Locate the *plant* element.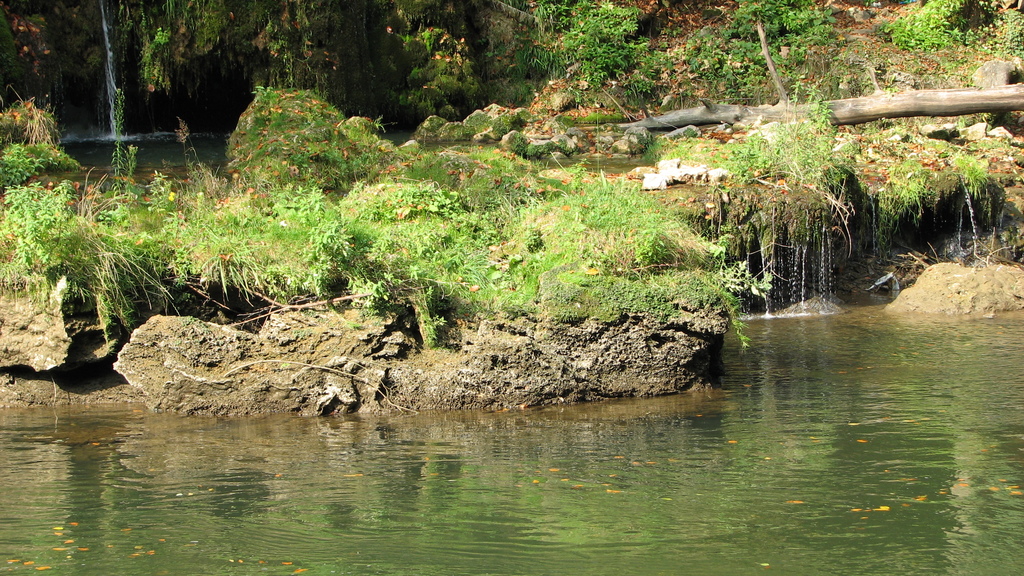
Element bbox: (left=508, top=230, right=550, bottom=267).
